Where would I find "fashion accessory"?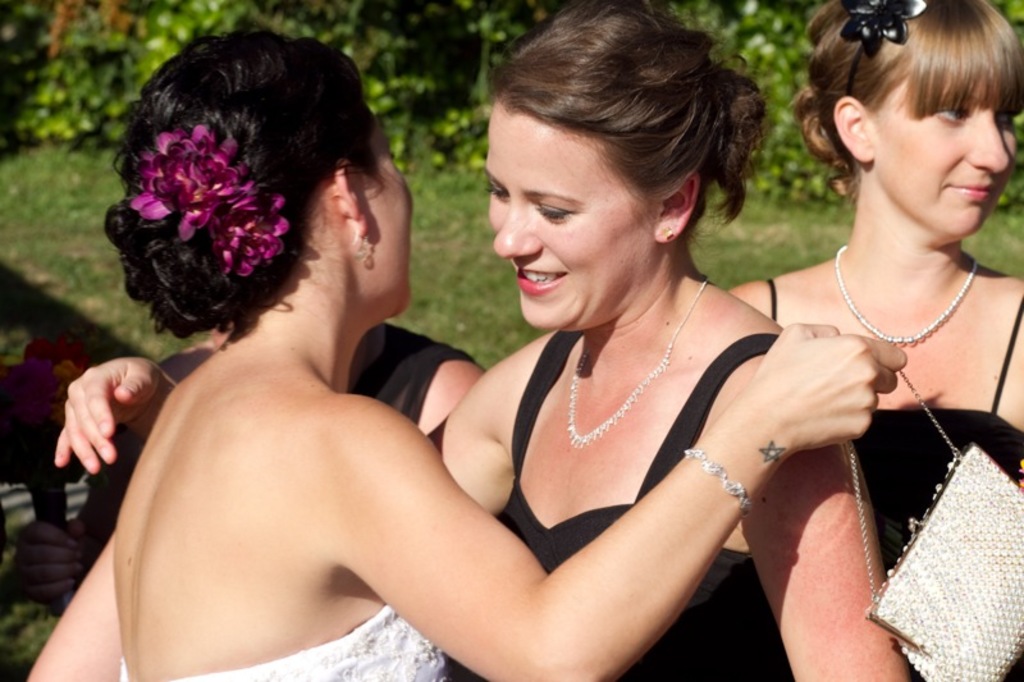
At (664,225,675,242).
